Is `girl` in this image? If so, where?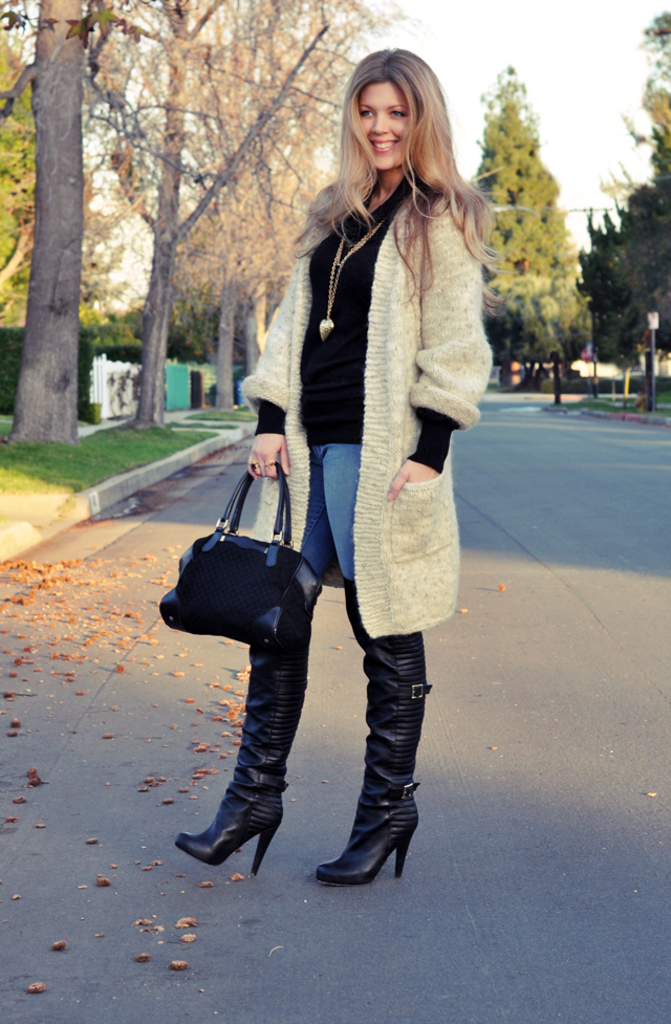
Yes, at [x1=173, y1=46, x2=511, y2=889].
